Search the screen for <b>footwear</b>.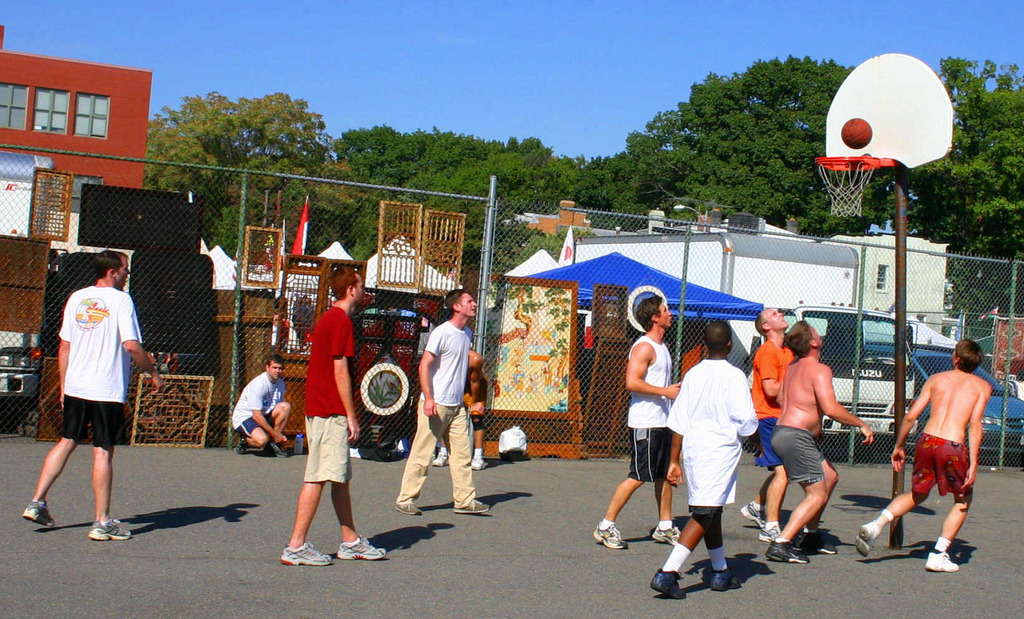
Found at box=[859, 522, 885, 554].
